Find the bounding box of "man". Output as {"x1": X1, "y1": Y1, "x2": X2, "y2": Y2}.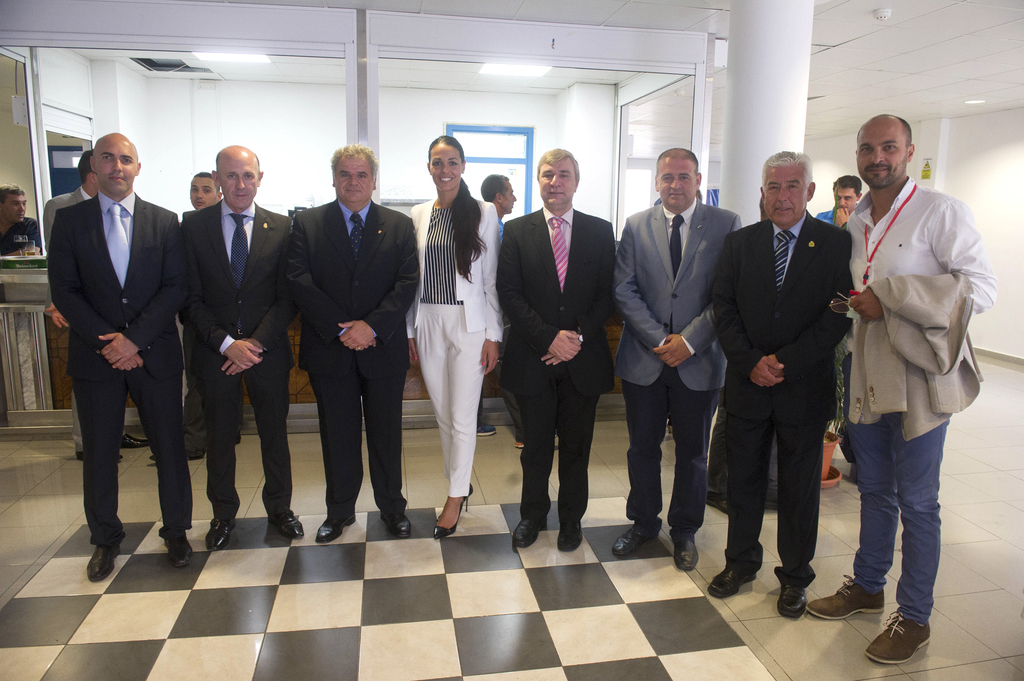
{"x1": 60, "y1": 150, "x2": 94, "y2": 467}.
